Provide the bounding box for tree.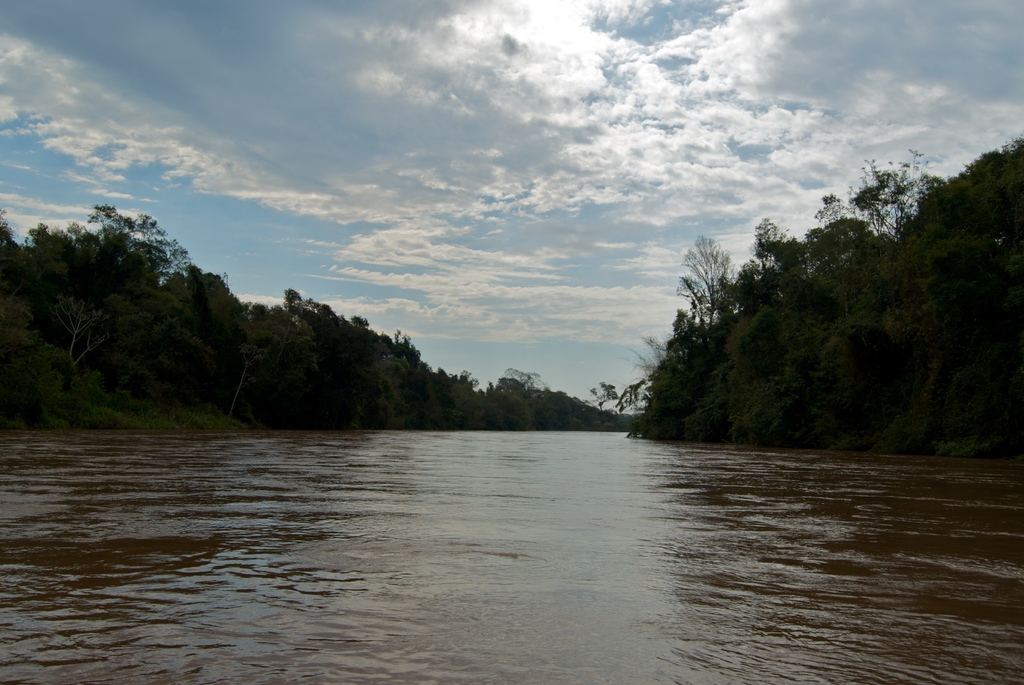
BBox(675, 230, 735, 322).
